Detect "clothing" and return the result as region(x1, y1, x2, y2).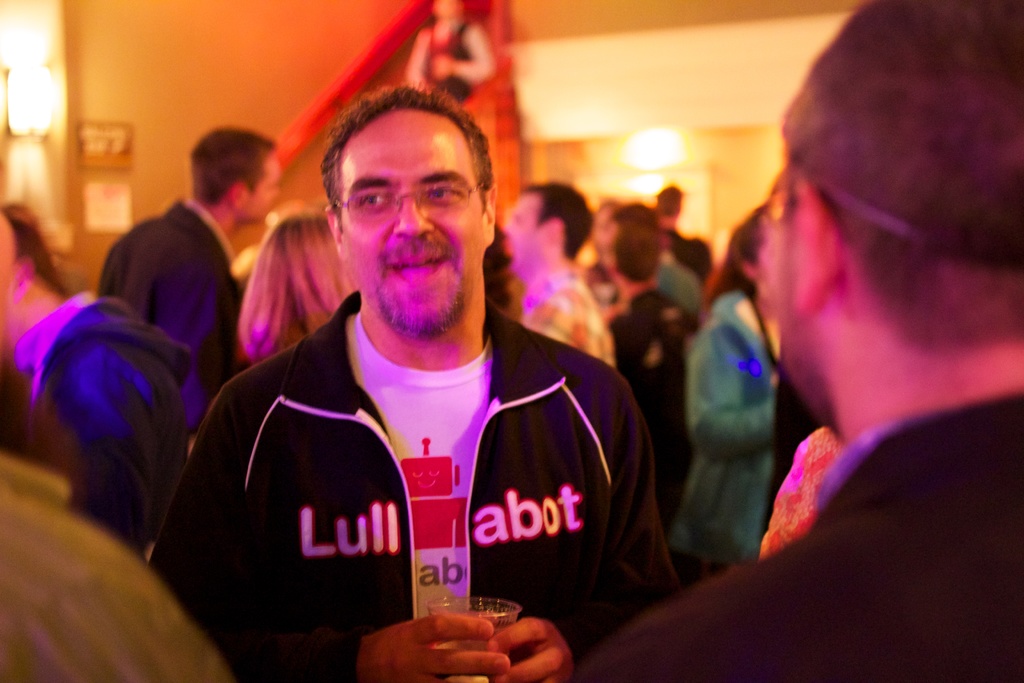
region(94, 194, 245, 450).
